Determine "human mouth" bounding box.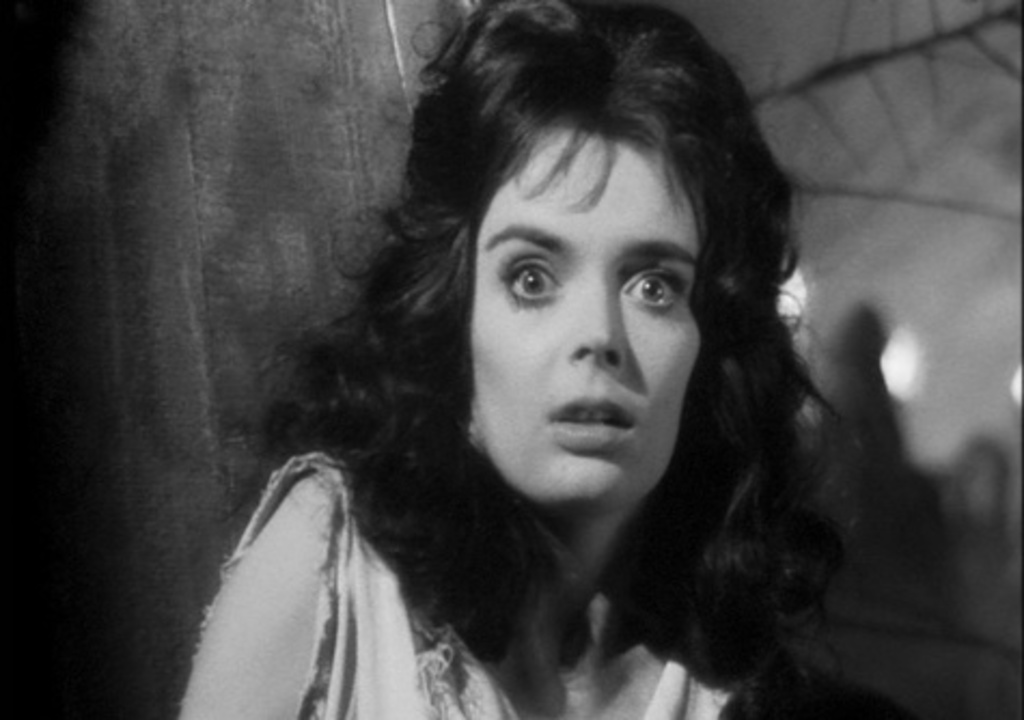
Determined: bbox=[548, 386, 636, 453].
